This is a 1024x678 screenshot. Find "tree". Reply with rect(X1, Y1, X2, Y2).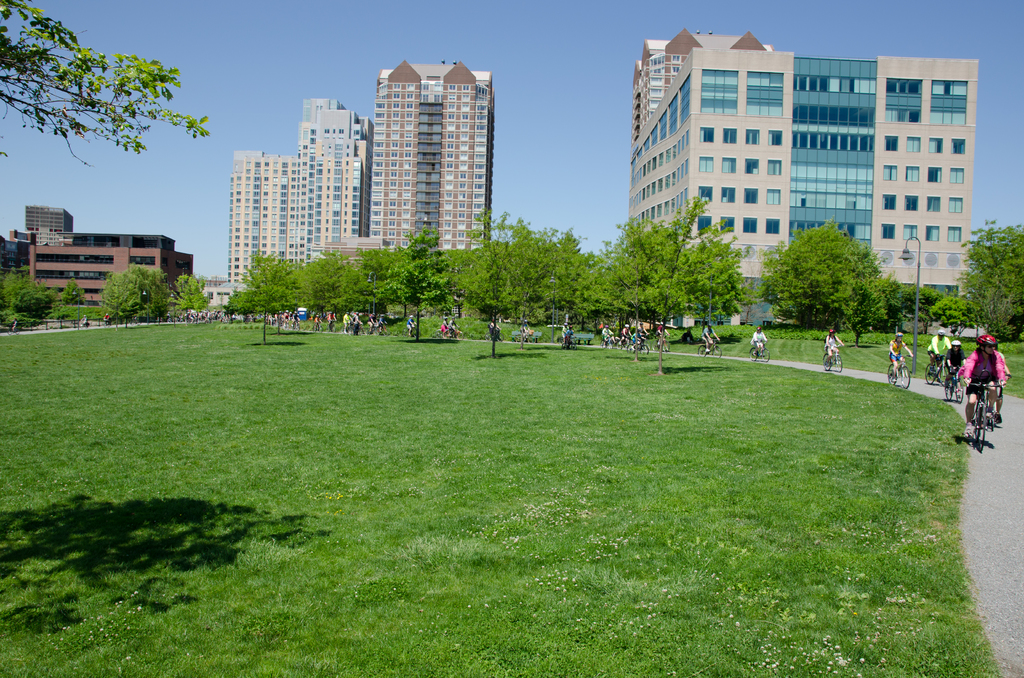
rect(956, 217, 1023, 344).
